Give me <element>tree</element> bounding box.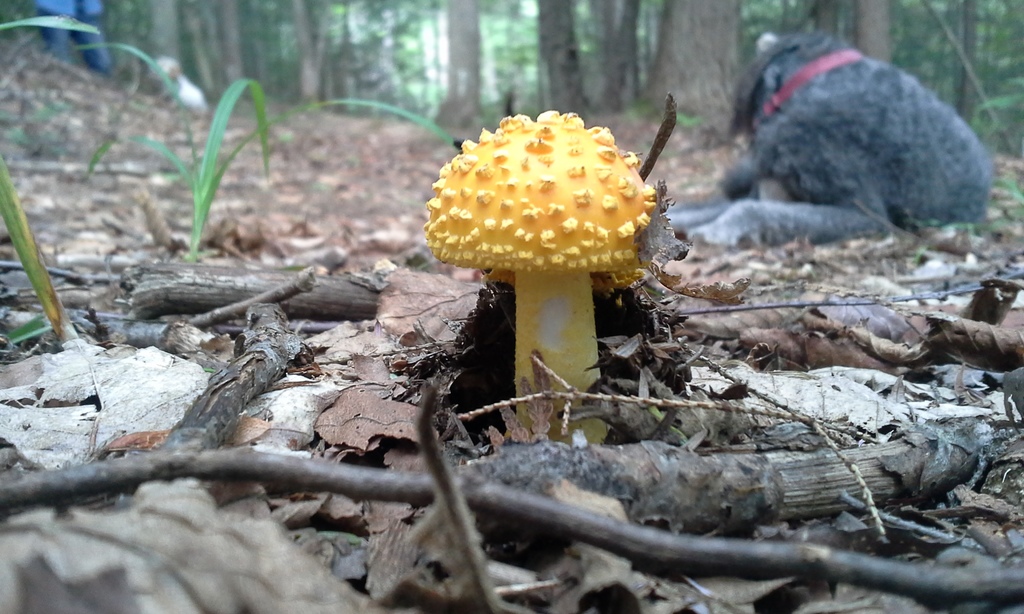
left=199, top=0, right=243, bottom=77.
